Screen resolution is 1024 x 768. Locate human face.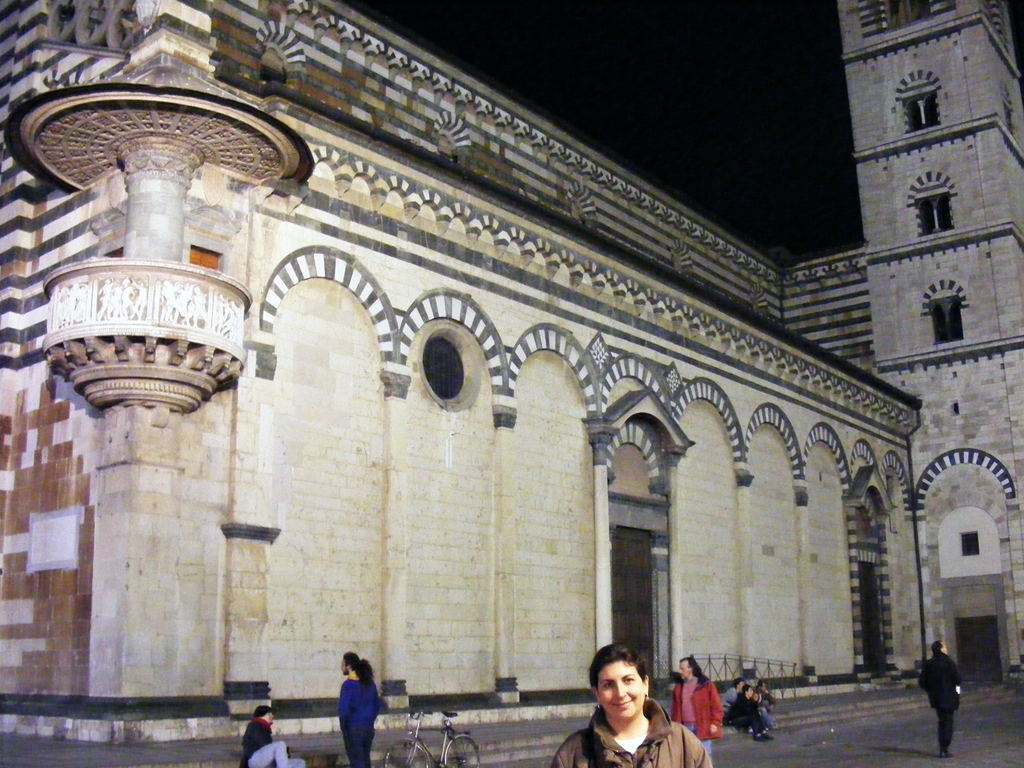
locate(266, 709, 271, 722).
